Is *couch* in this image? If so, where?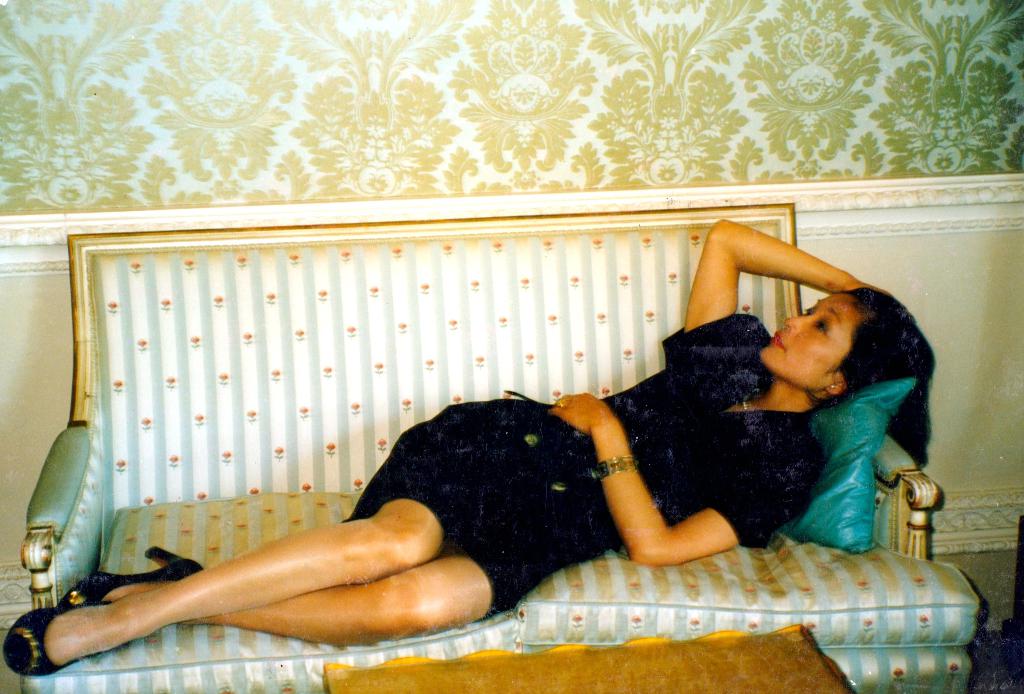
Yes, at [x1=0, y1=223, x2=1023, y2=693].
